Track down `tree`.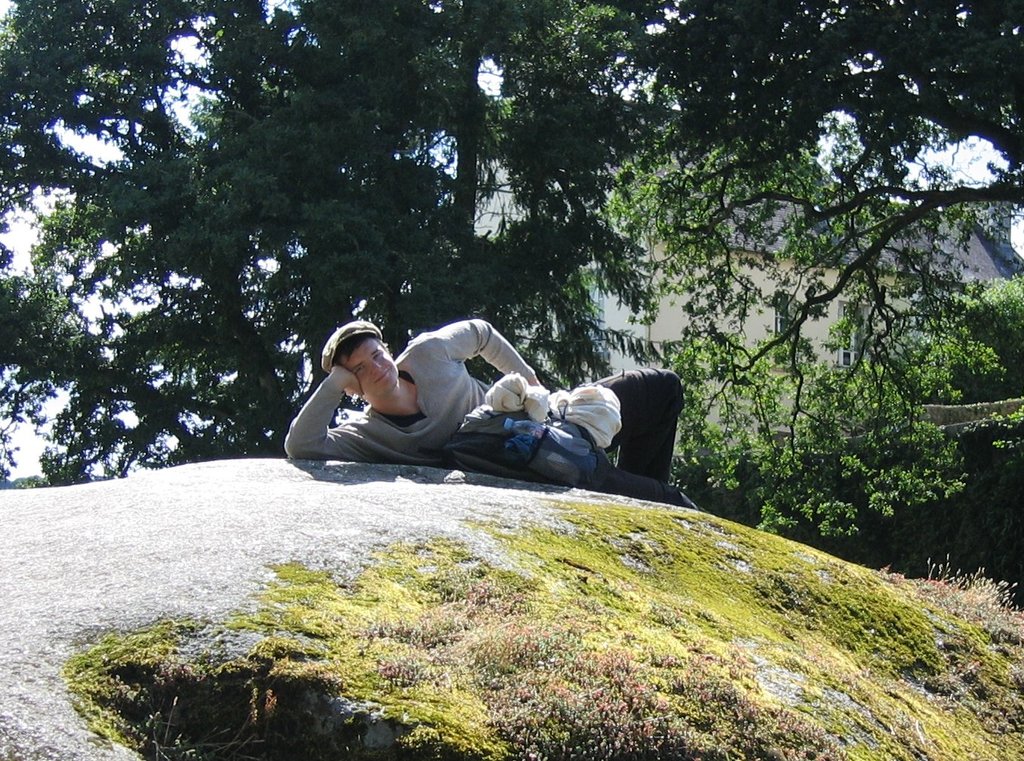
Tracked to region(0, 4, 634, 491).
